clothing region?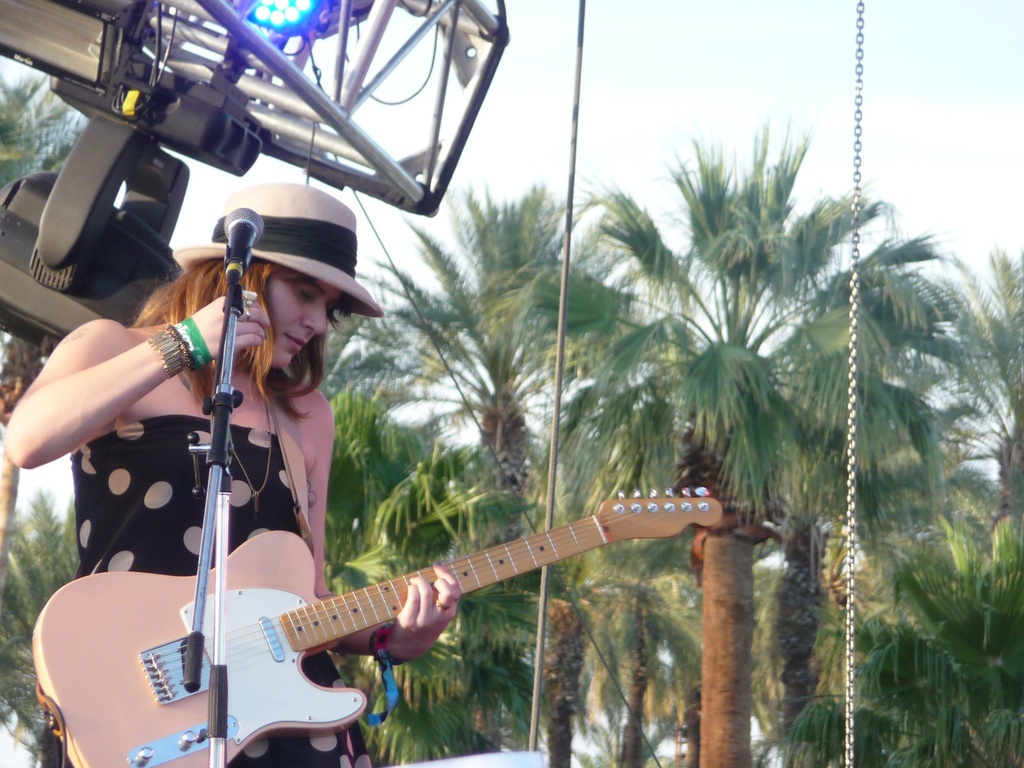
bbox=(67, 412, 371, 767)
